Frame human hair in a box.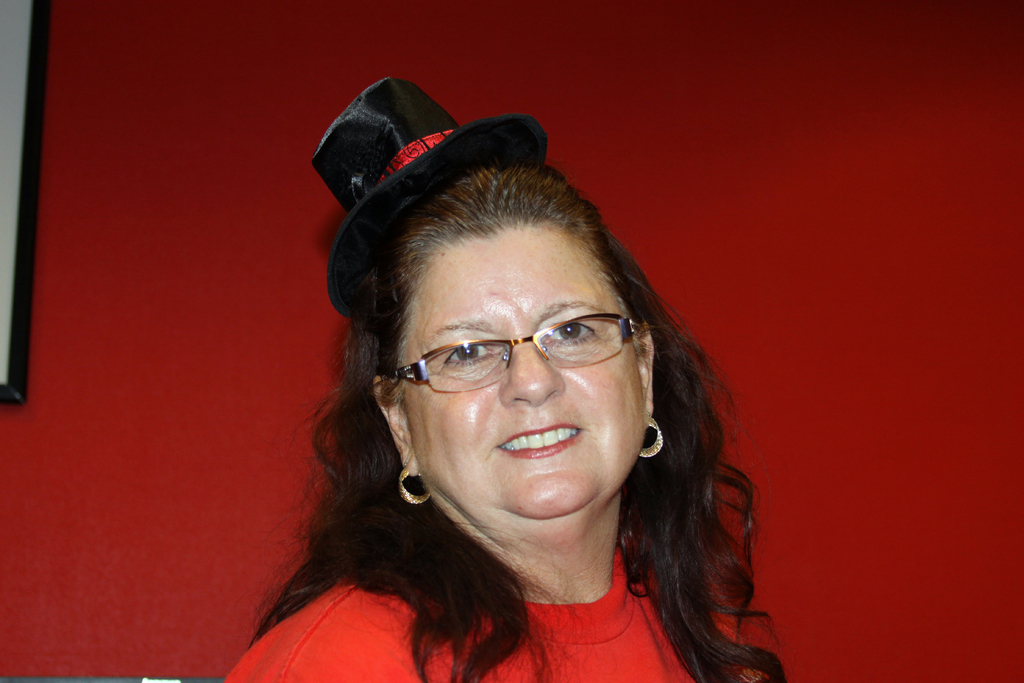
region(236, 158, 754, 680).
